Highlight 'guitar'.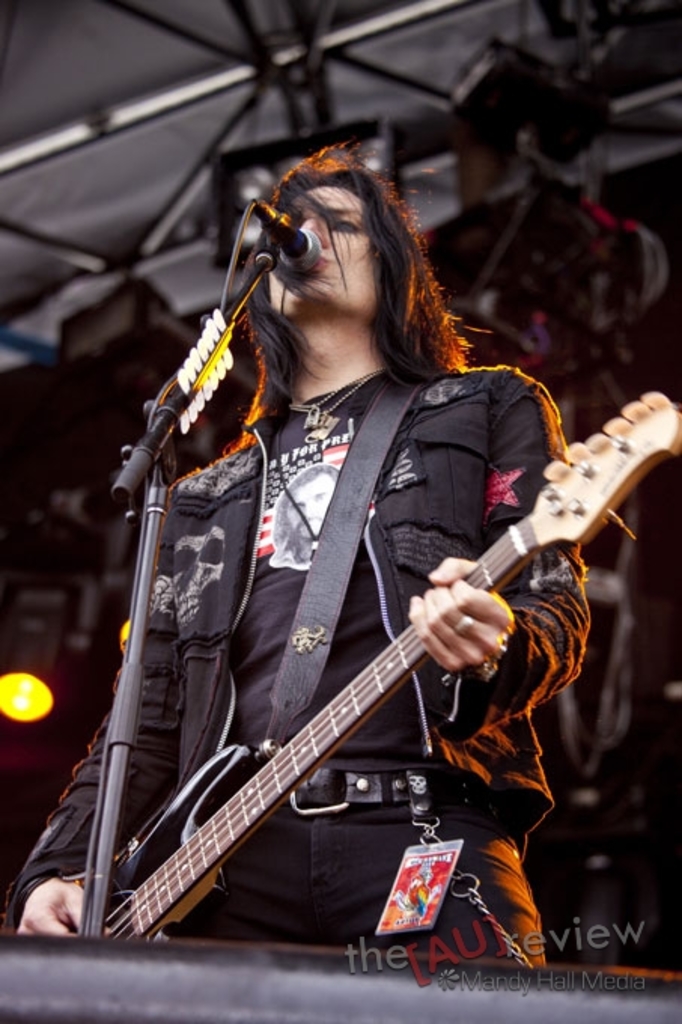
Highlighted region: x1=102, y1=387, x2=680, y2=959.
